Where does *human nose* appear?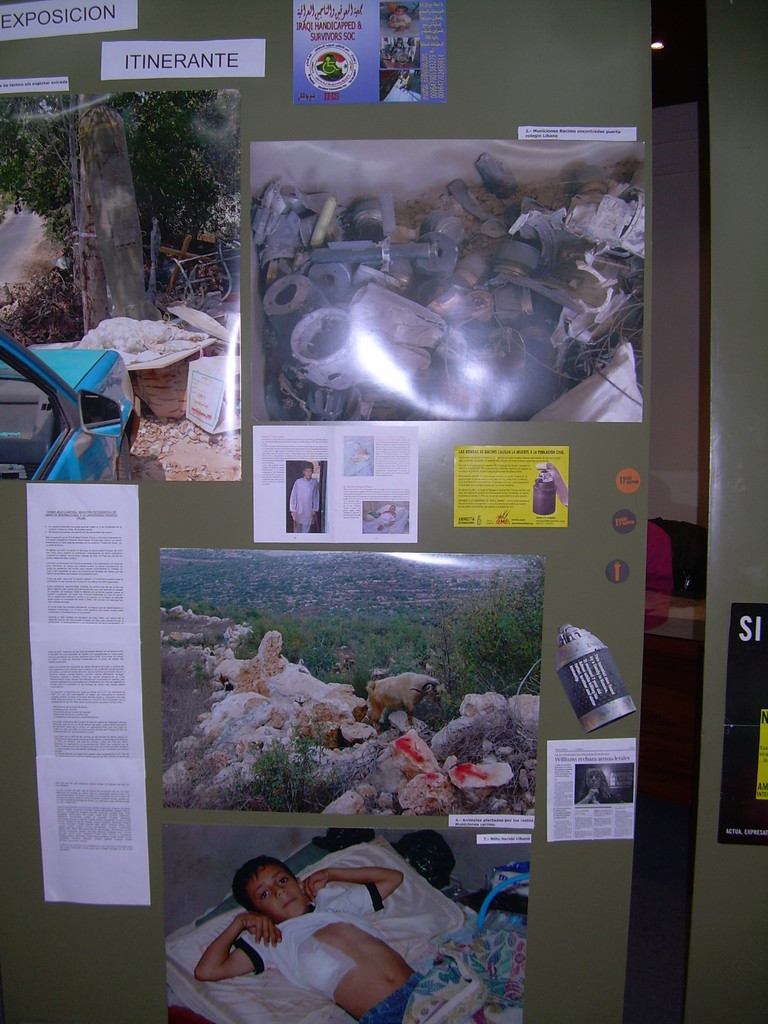
Appears at (left=592, top=777, right=595, bottom=780).
